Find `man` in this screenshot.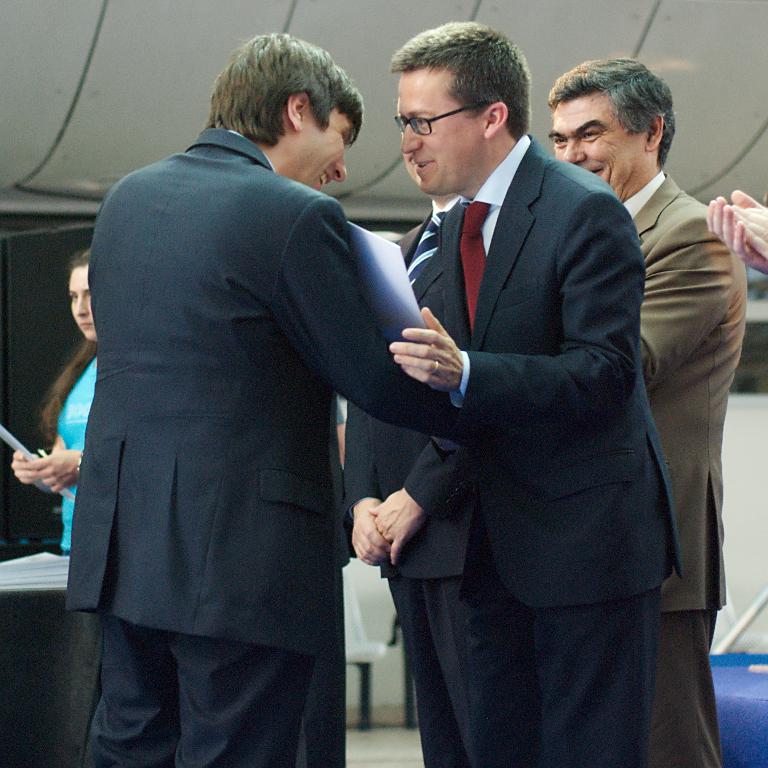
The bounding box for `man` is 390,19,680,767.
